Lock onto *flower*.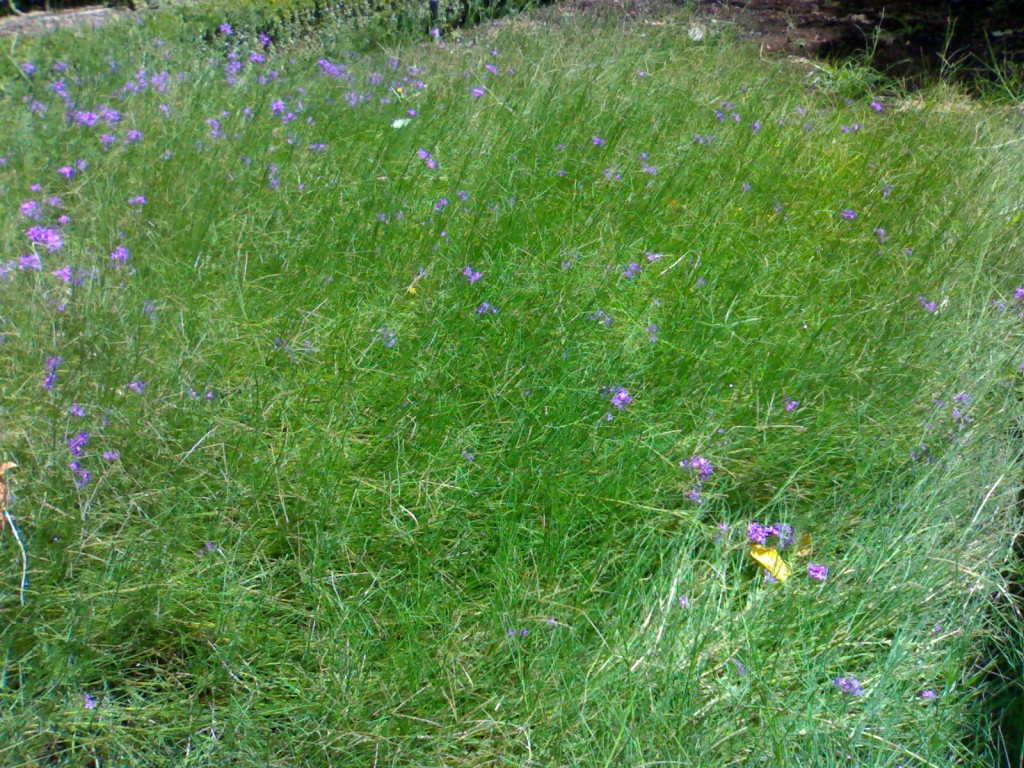
Locked: pyautogui.locateOnScreen(748, 520, 770, 551).
